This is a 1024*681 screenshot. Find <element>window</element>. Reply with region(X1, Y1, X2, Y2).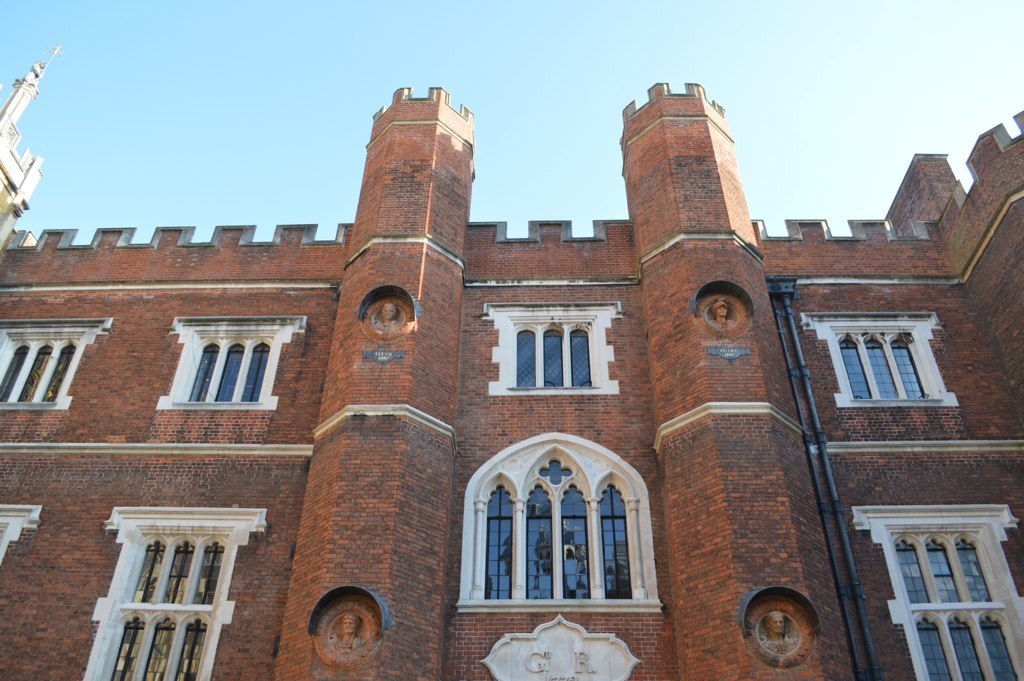
region(0, 317, 112, 408).
